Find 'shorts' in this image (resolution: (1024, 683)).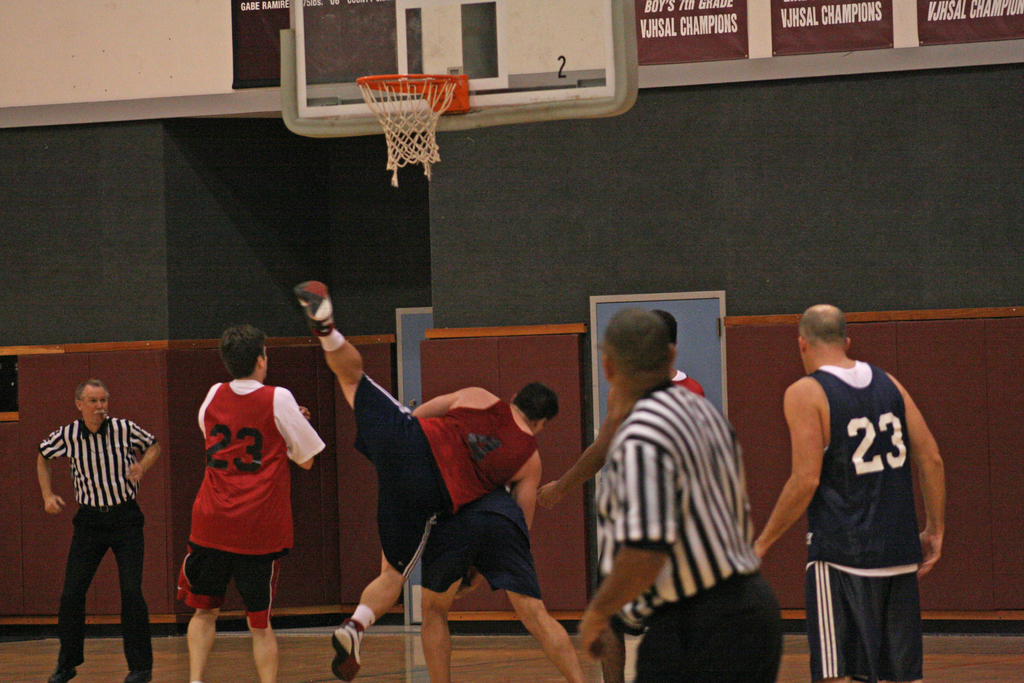
bbox=(805, 562, 925, 679).
